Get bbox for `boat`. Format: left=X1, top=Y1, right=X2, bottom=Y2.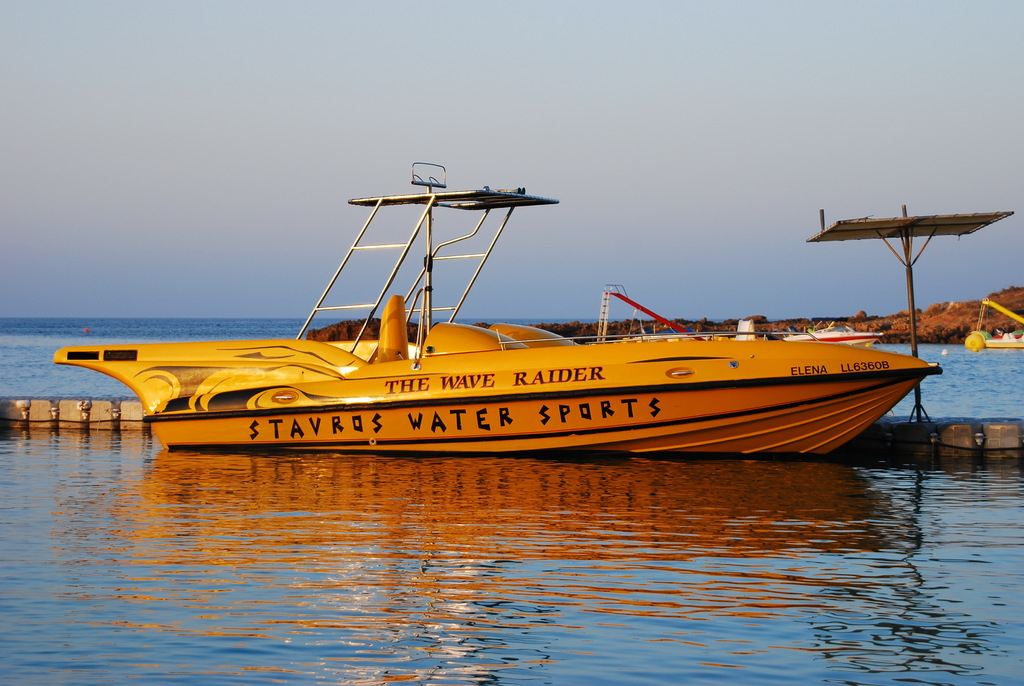
left=43, top=178, right=973, bottom=476.
